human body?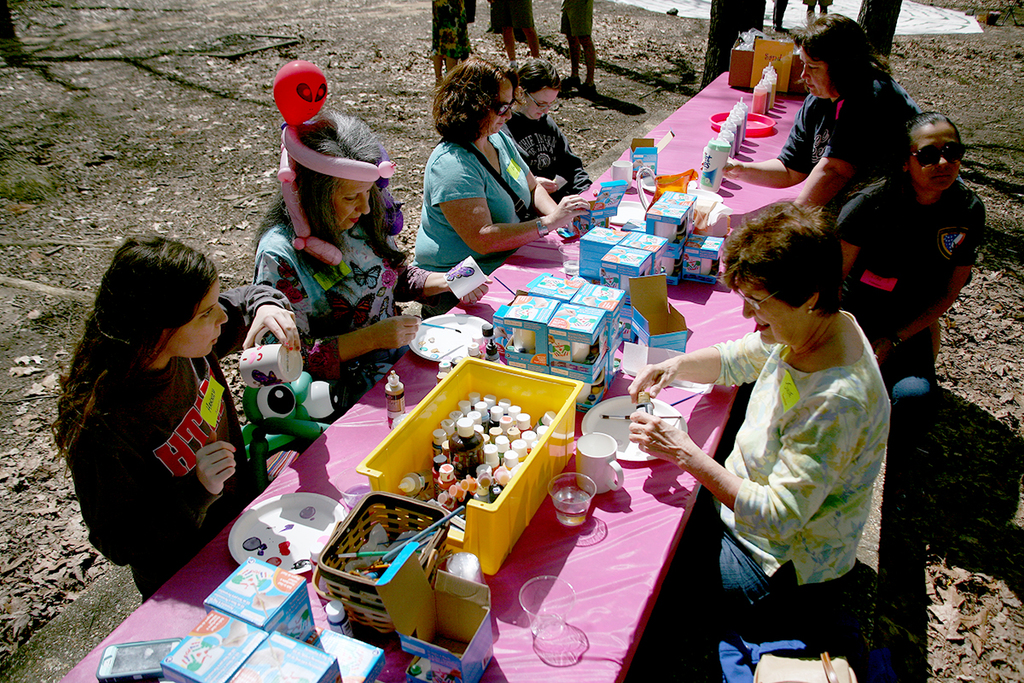
[833,111,986,433]
